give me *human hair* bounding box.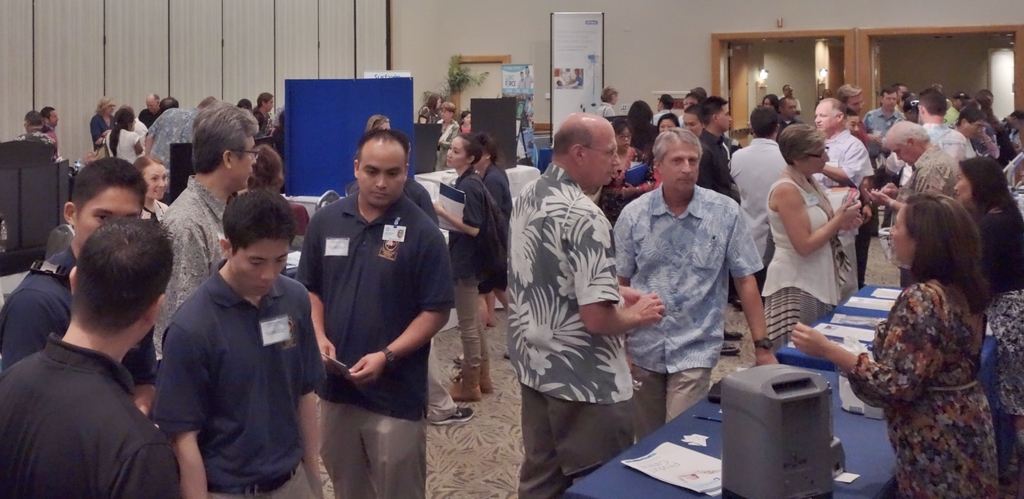
pyautogui.locateOnScreen(251, 90, 273, 115).
